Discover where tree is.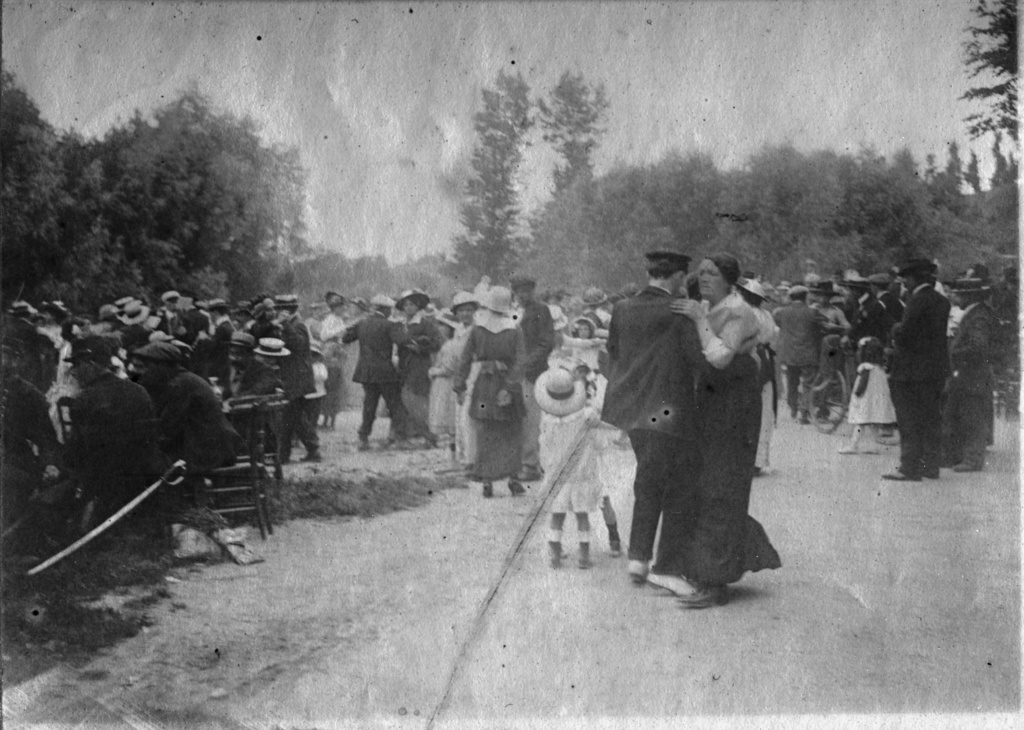
Discovered at pyautogui.locateOnScreen(967, 0, 1023, 142).
